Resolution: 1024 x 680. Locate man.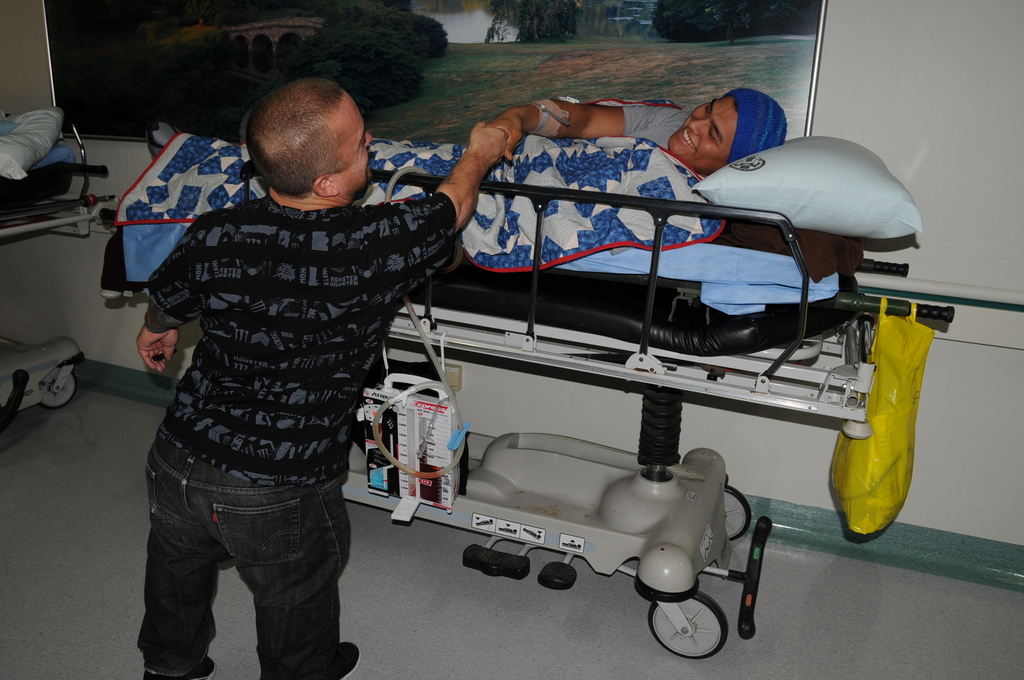
bbox=(150, 86, 792, 195).
